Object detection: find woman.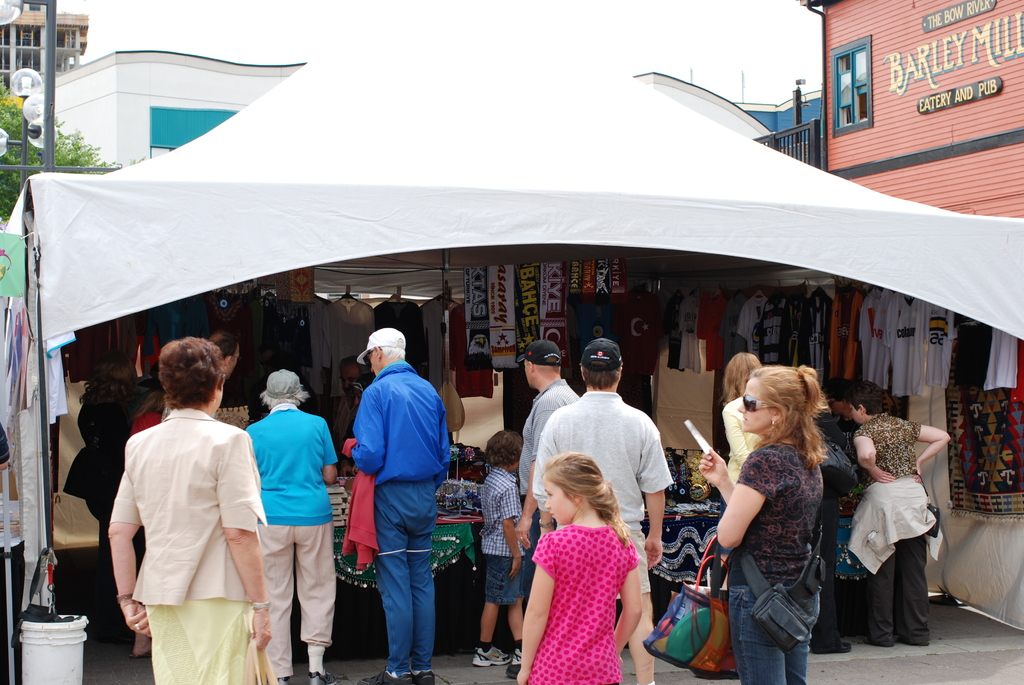
351,368,375,405.
